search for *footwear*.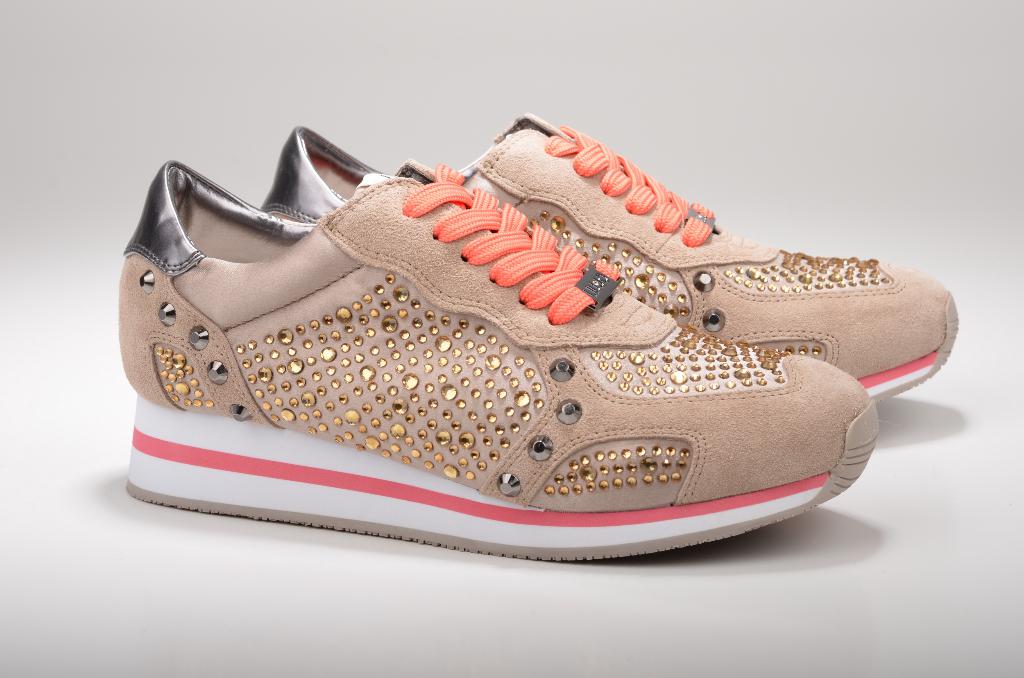
Found at 115,158,881,567.
